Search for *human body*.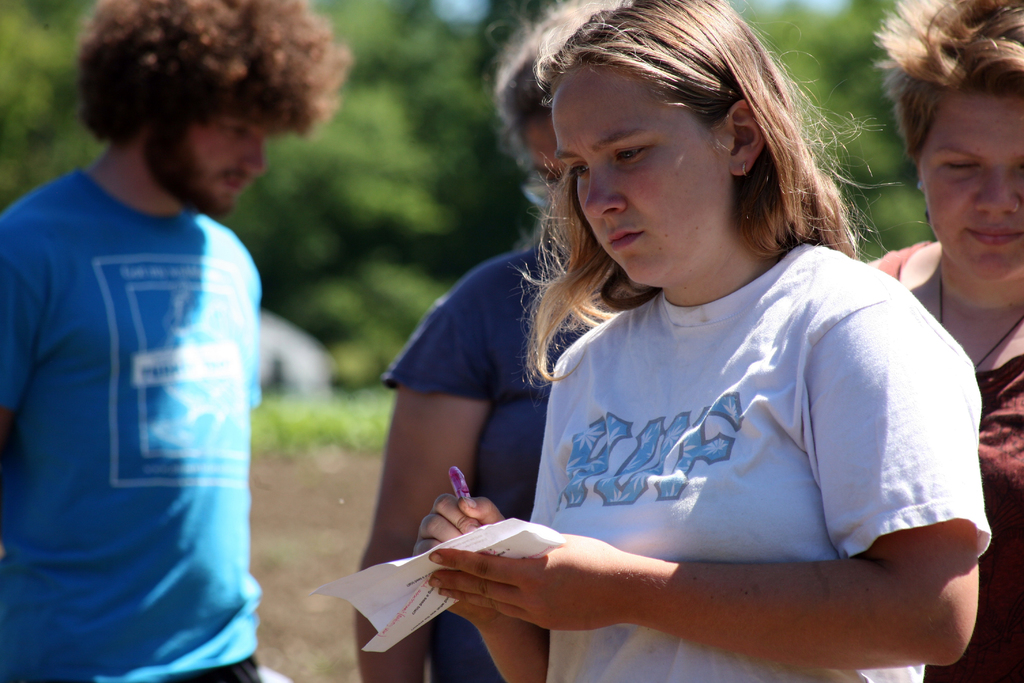
Found at BBox(8, 1, 291, 682).
